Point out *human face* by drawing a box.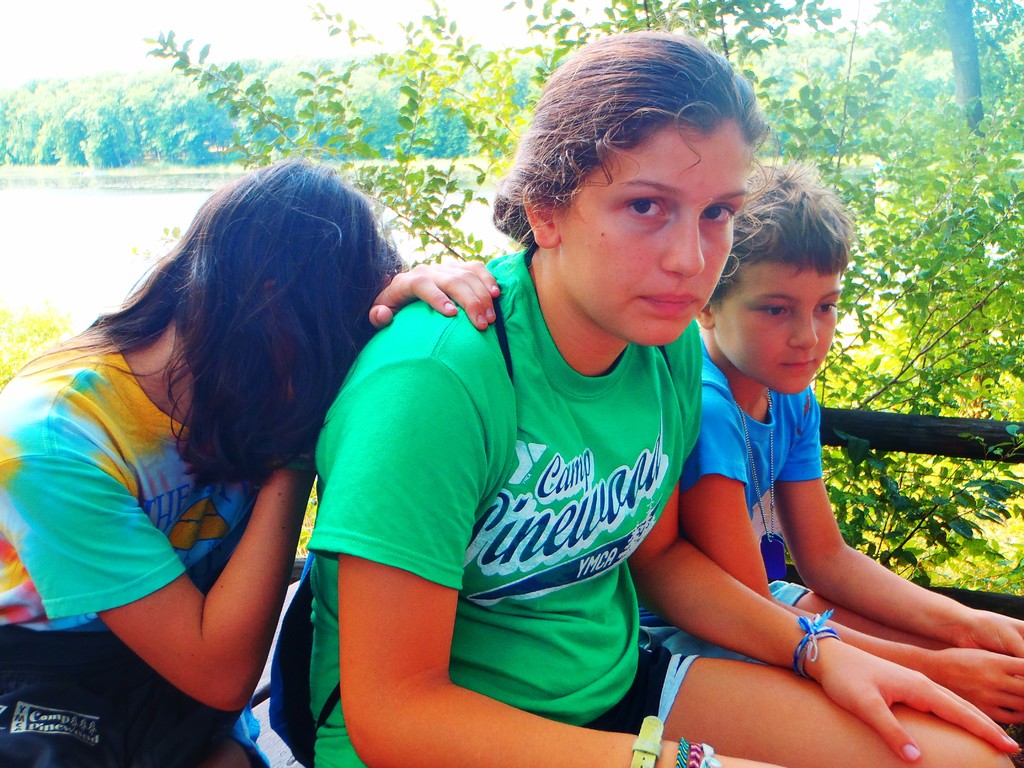
721,262,840,397.
